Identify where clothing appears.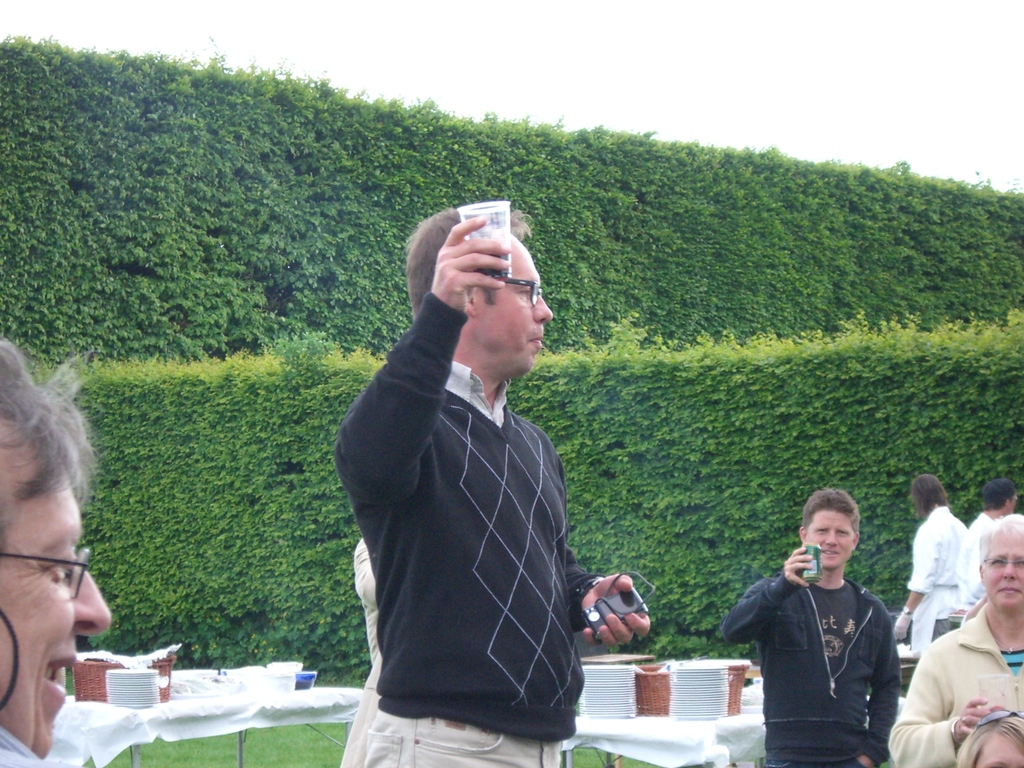
Appears at rect(895, 499, 968, 659).
